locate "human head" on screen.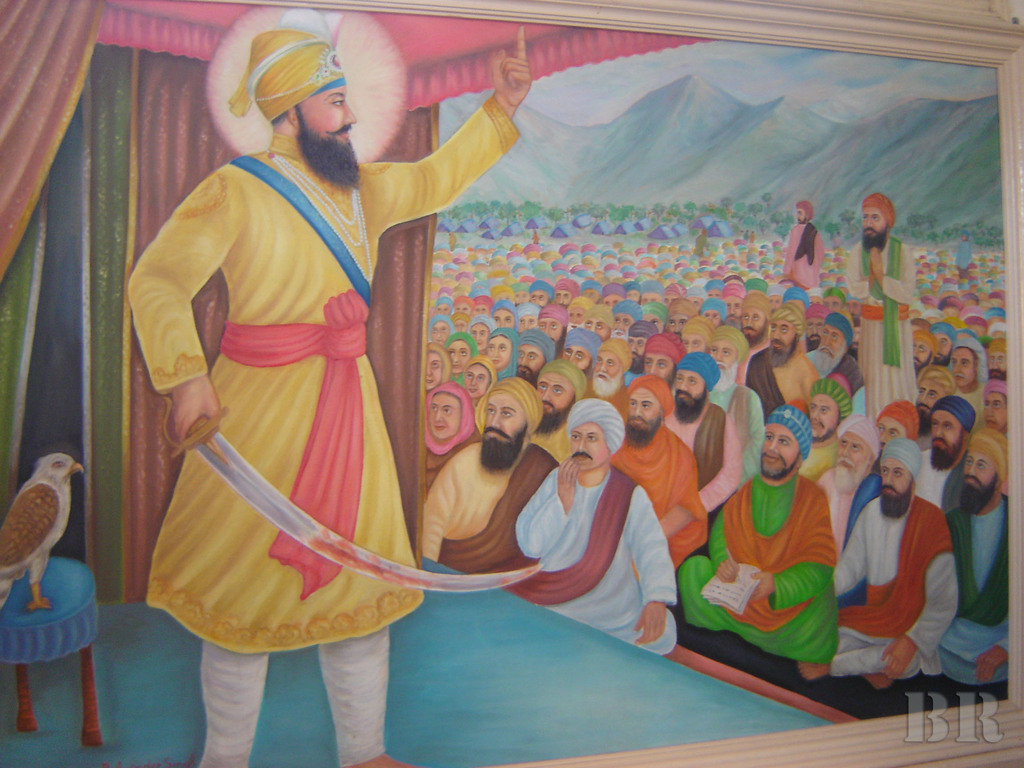
On screen at {"left": 470, "top": 312, "right": 495, "bottom": 349}.
